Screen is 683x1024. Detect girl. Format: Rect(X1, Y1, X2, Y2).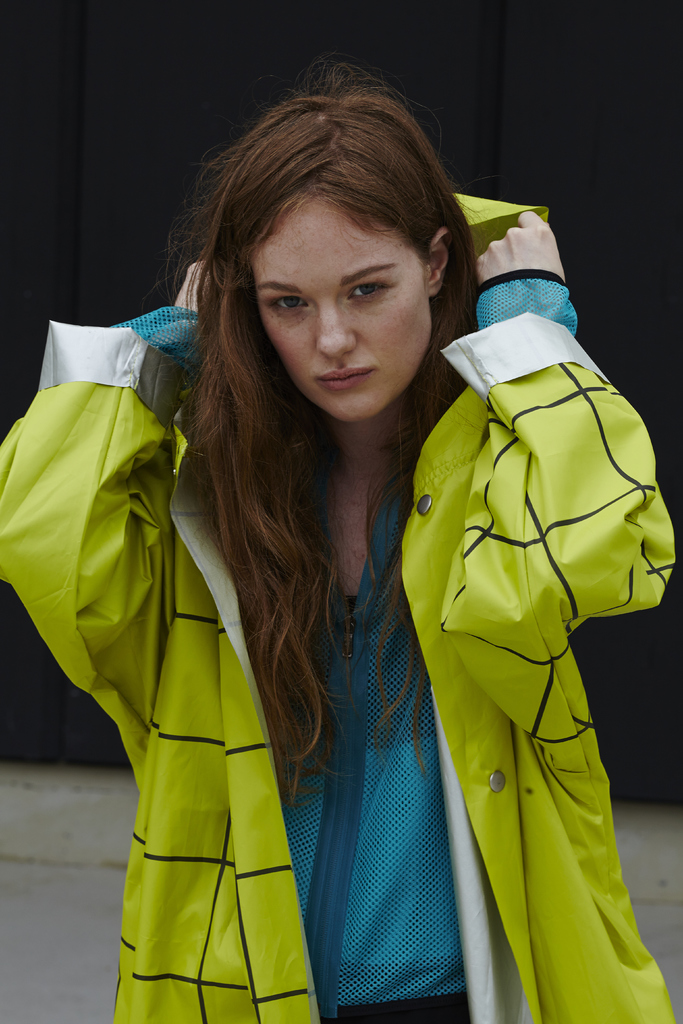
Rect(0, 68, 673, 1023).
